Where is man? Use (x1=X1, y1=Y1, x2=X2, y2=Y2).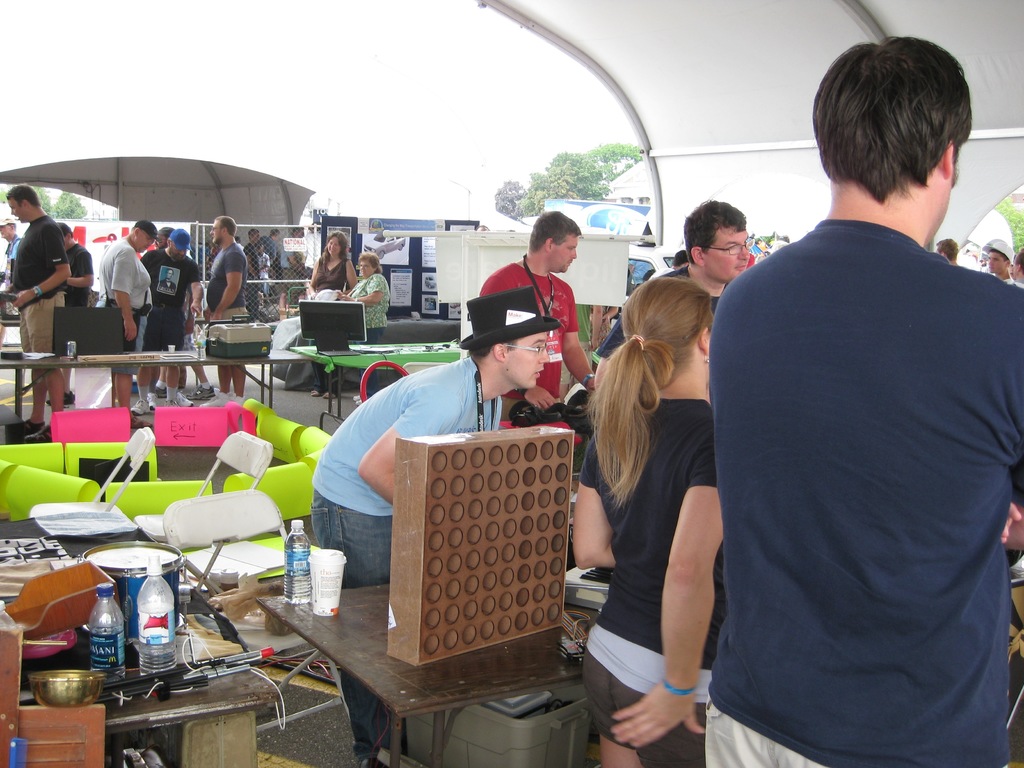
(x1=118, y1=223, x2=205, y2=415).
